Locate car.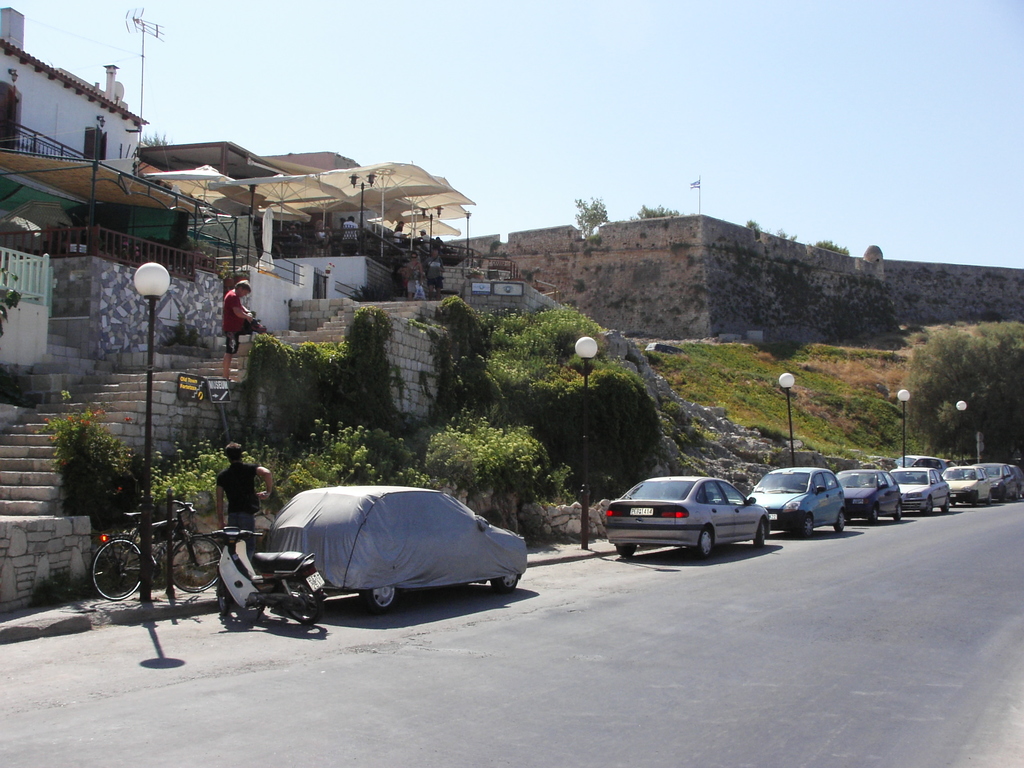
Bounding box: box=[250, 481, 531, 609].
